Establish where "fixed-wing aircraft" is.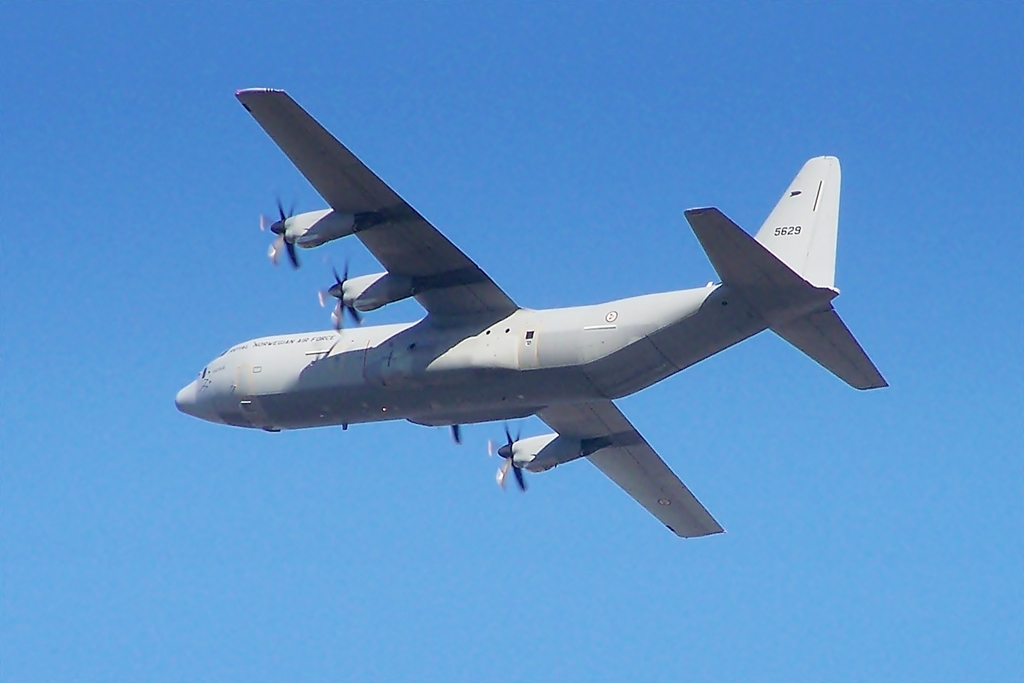
Established at pyautogui.locateOnScreen(149, 89, 919, 537).
